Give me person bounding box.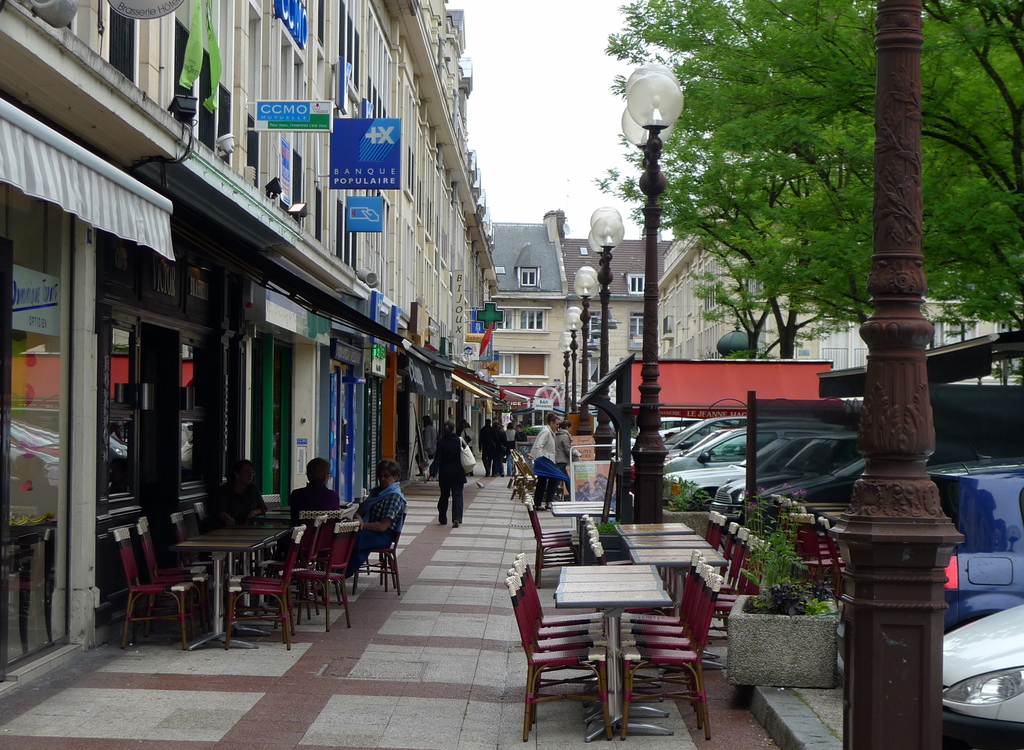
550,420,576,500.
